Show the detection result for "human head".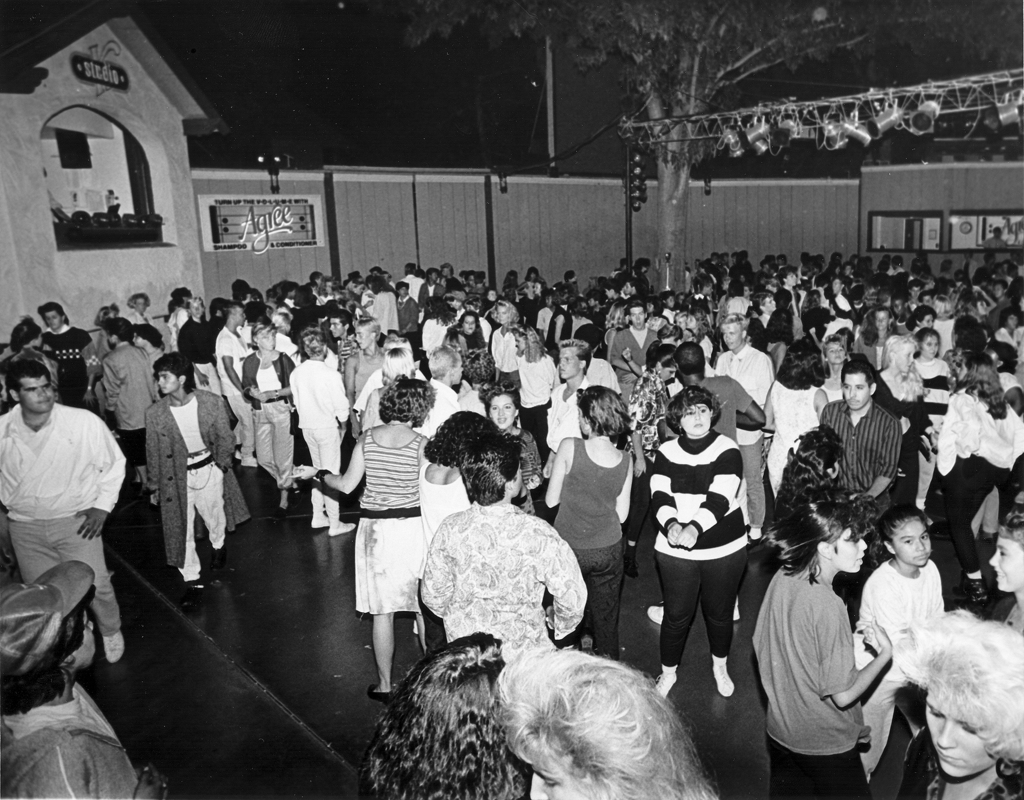
[462, 313, 481, 334].
